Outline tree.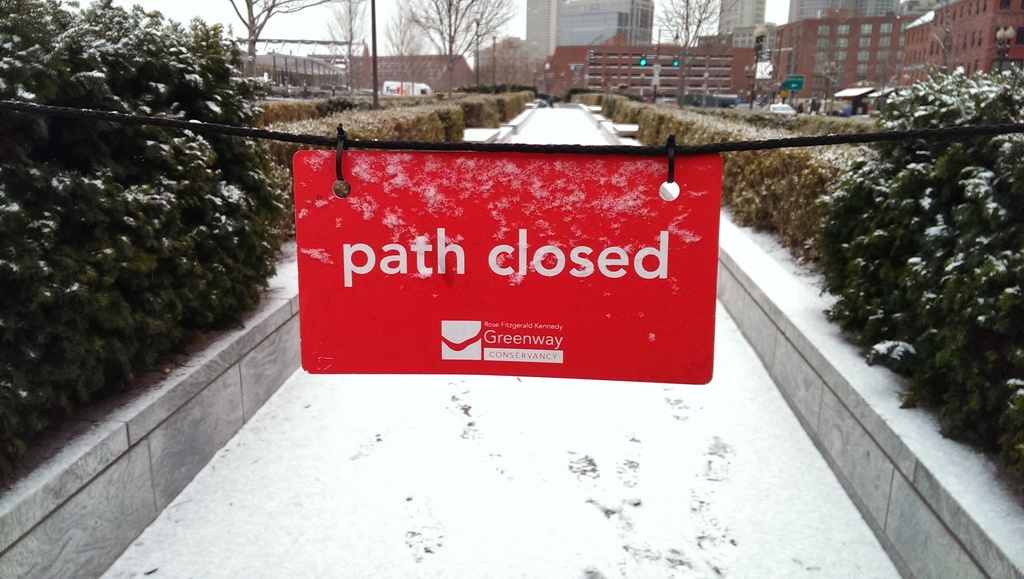
Outline: <bbox>325, 0, 367, 90</bbox>.
